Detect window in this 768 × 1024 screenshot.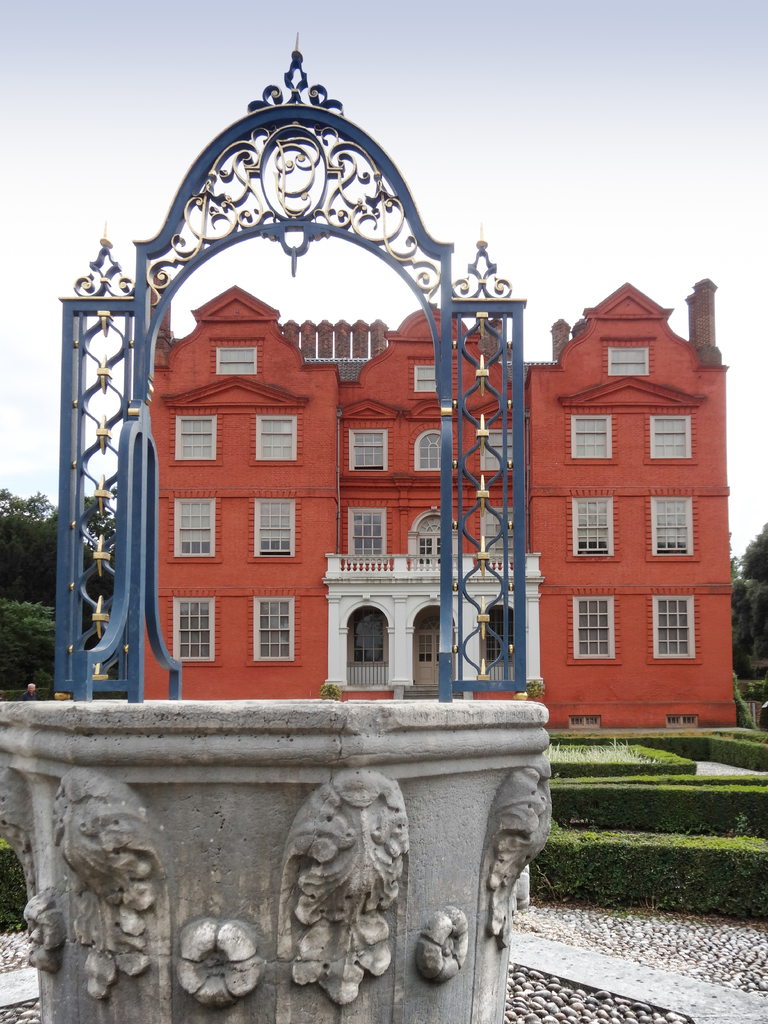
Detection: 601, 342, 660, 383.
